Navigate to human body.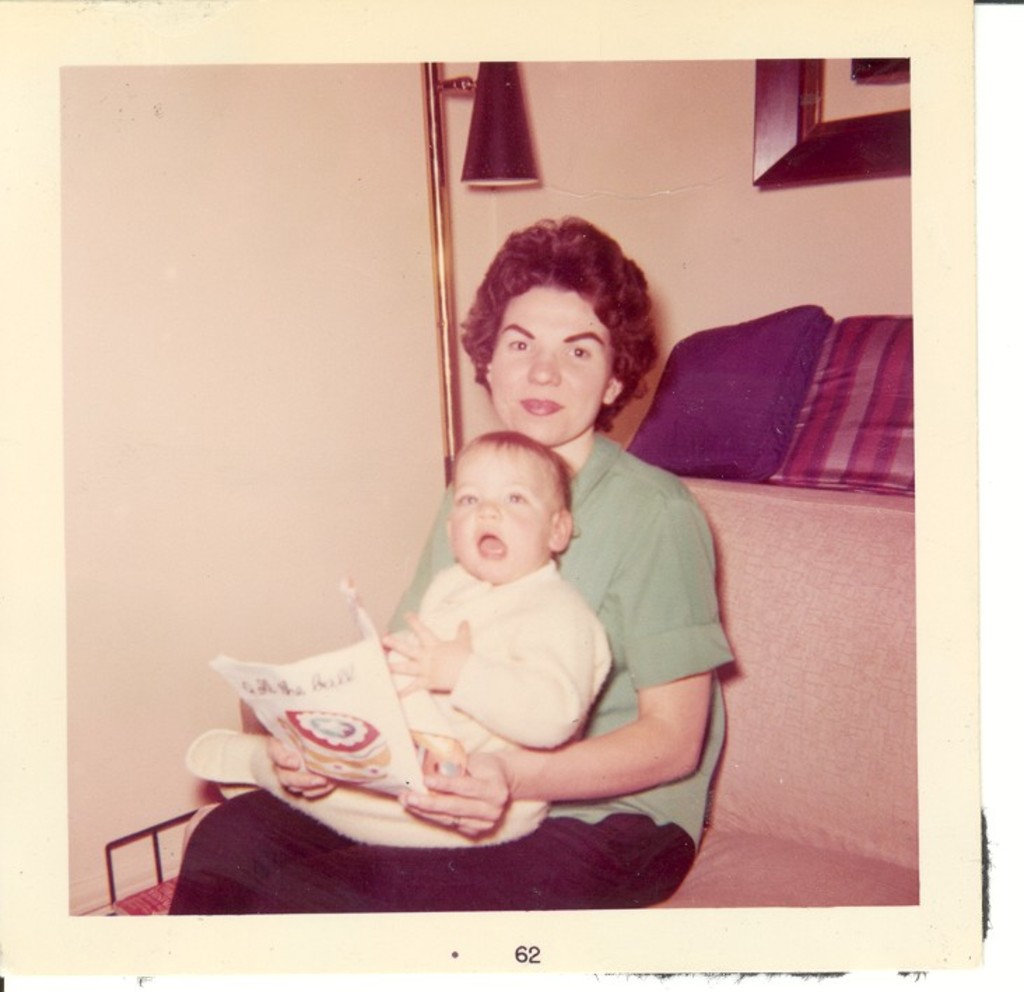
Navigation target: box=[187, 557, 624, 856].
